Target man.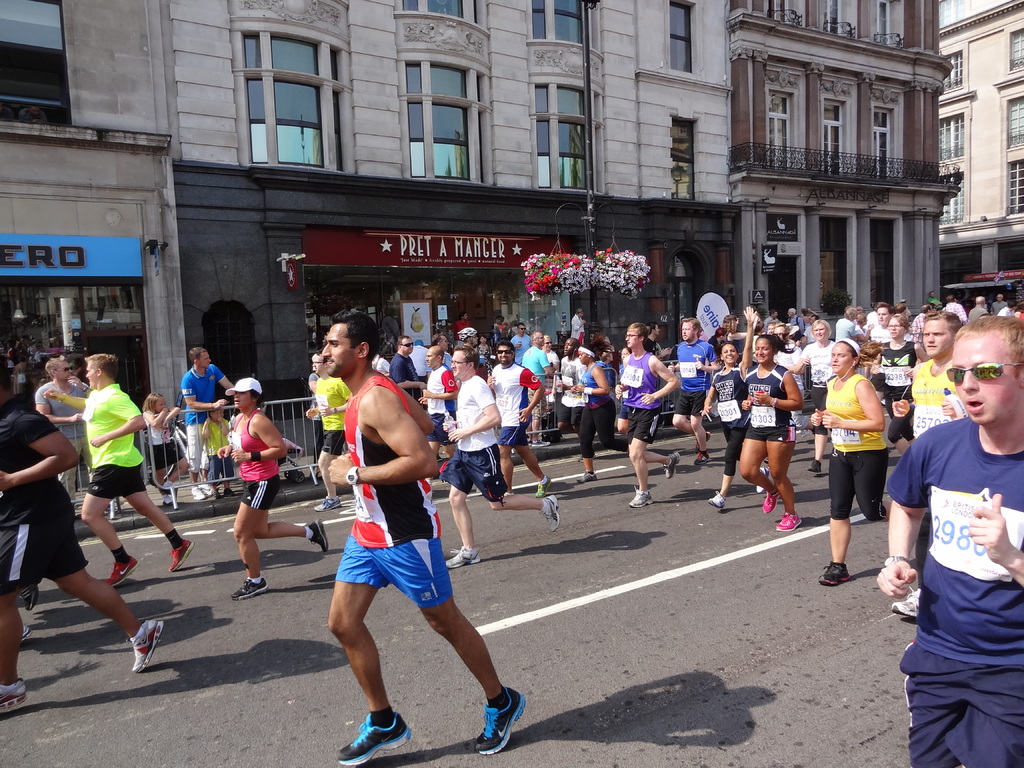
Target region: {"left": 386, "top": 336, "right": 427, "bottom": 404}.
